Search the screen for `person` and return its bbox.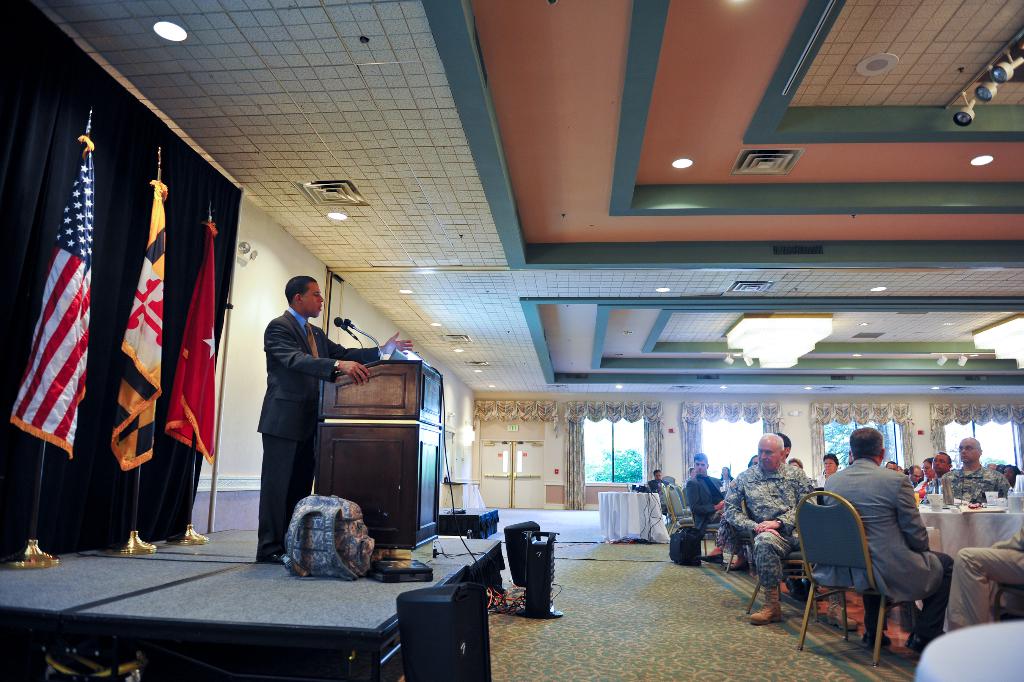
Found: bbox=[792, 451, 808, 472].
